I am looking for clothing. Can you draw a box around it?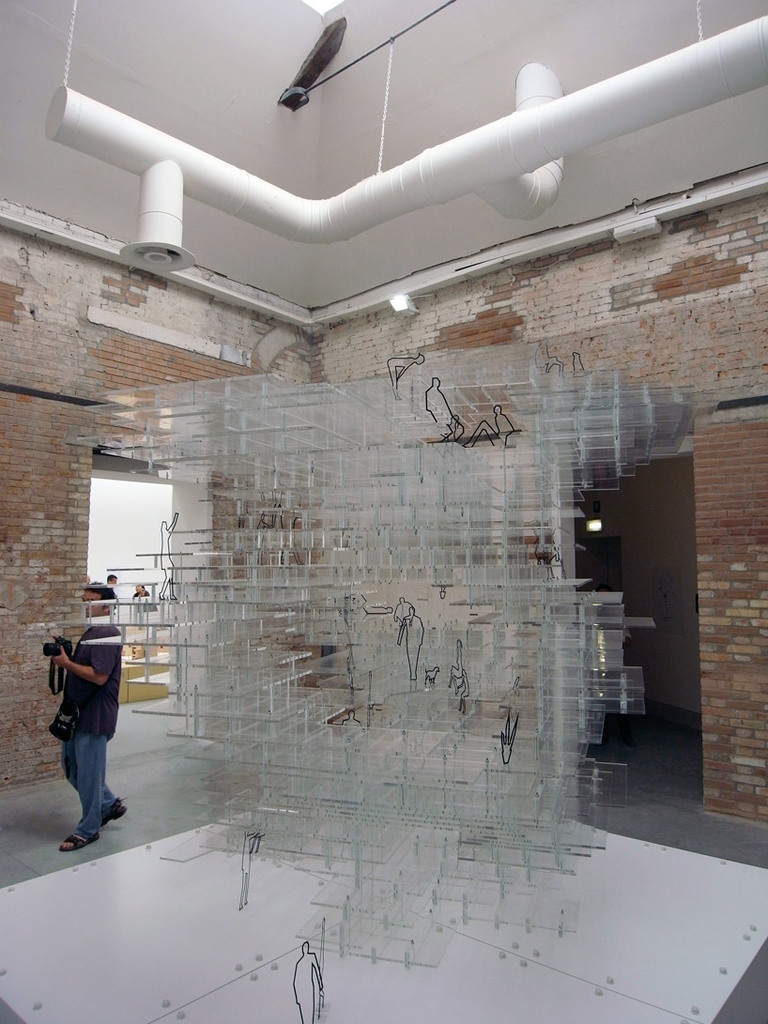
Sure, the bounding box is <region>34, 595, 126, 823</region>.
